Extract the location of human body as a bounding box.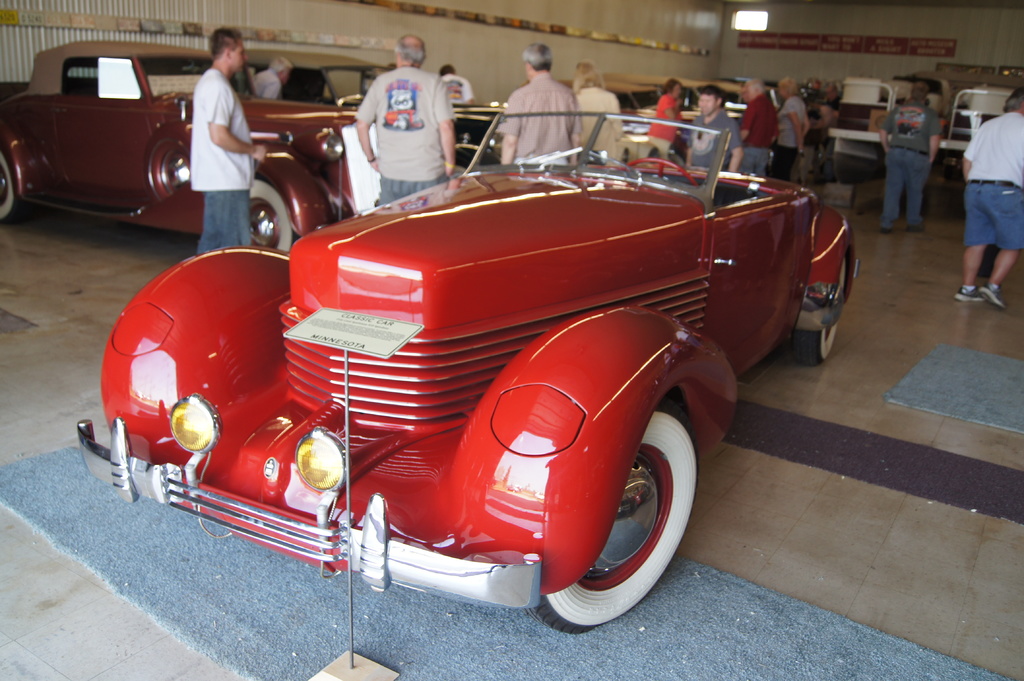
Rect(686, 76, 739, 170).
